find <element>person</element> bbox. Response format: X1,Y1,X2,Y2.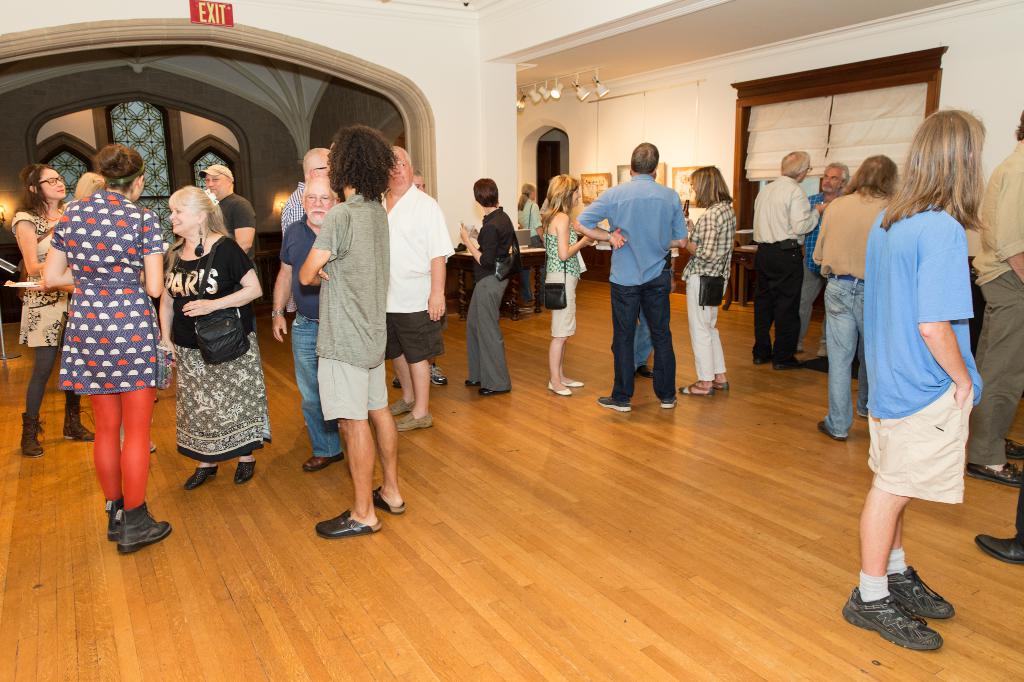
797,165,854,354.
